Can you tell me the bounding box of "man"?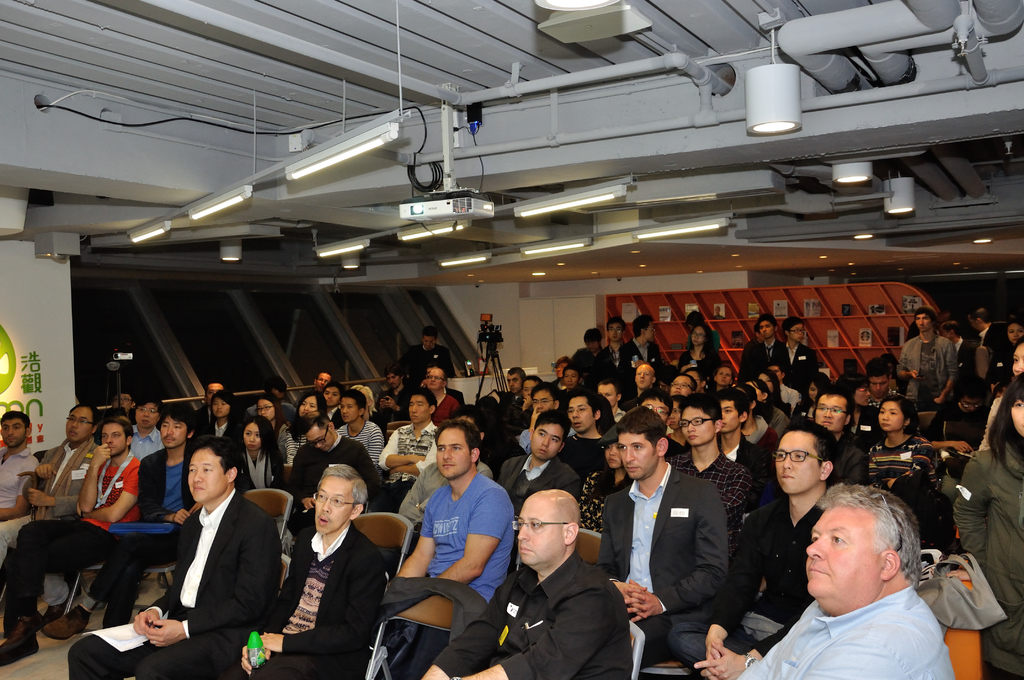
bbox=[400, 419, 519, 604].
